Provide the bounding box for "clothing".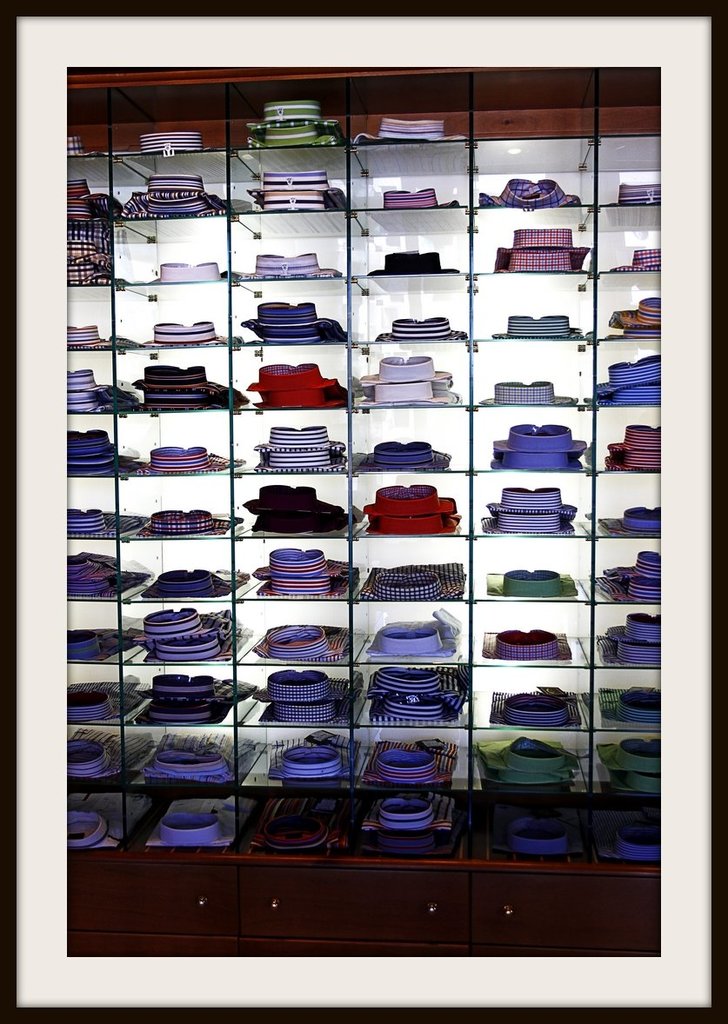
[x1=366, y1=488, x2=453, y2=519].
